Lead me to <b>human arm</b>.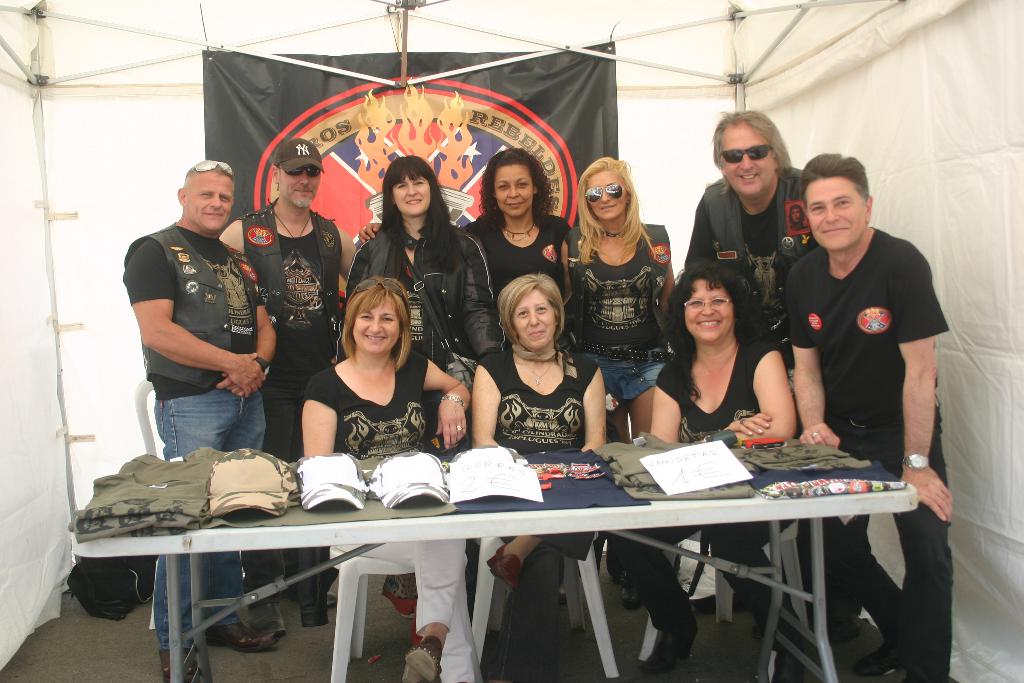
Lead to {"left": 655, "top": 228, "right": 684, "bottom": 333}.
